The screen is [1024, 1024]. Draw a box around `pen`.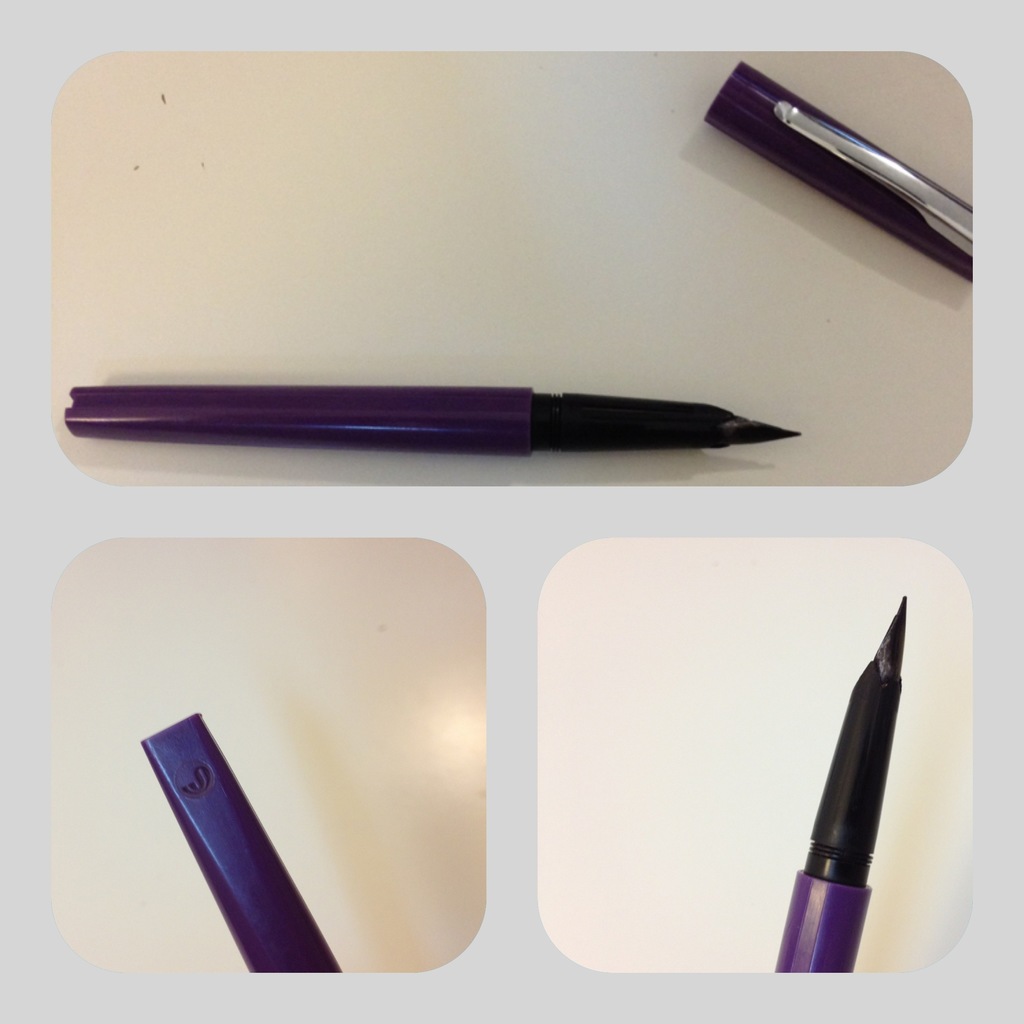
(left=698, top=55, right=977, bottom=294).
